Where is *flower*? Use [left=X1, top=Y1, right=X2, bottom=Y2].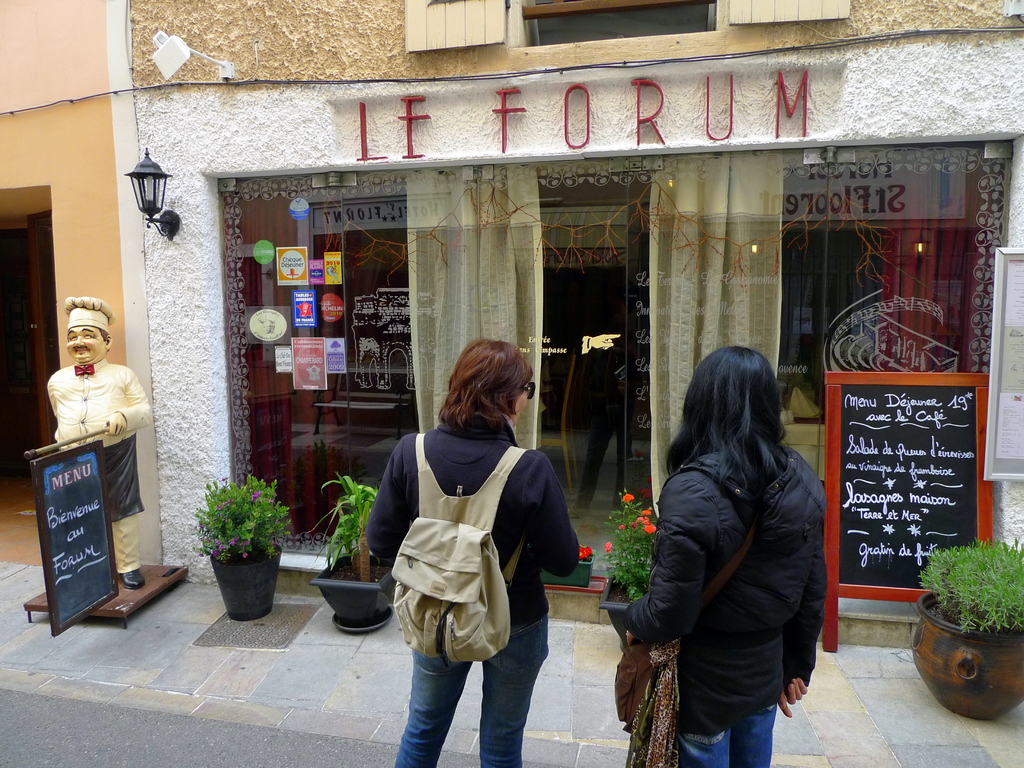
[left=268, top=537, right=276, bottom=545].
